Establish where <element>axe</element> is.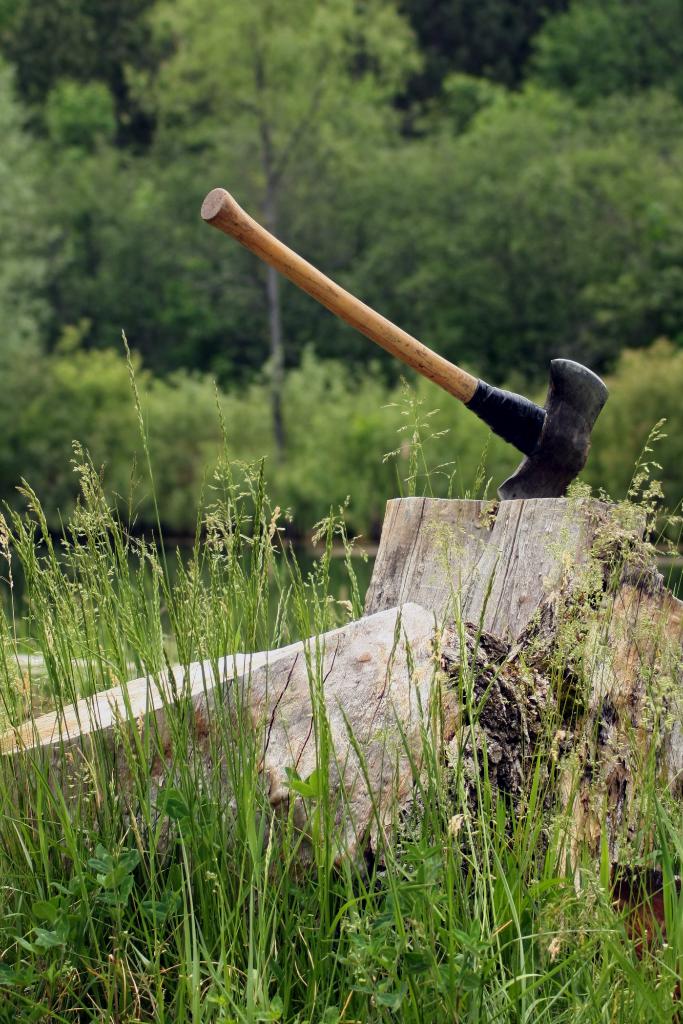
Established at [x1=200, y1=182, x2=612, y2=499].
